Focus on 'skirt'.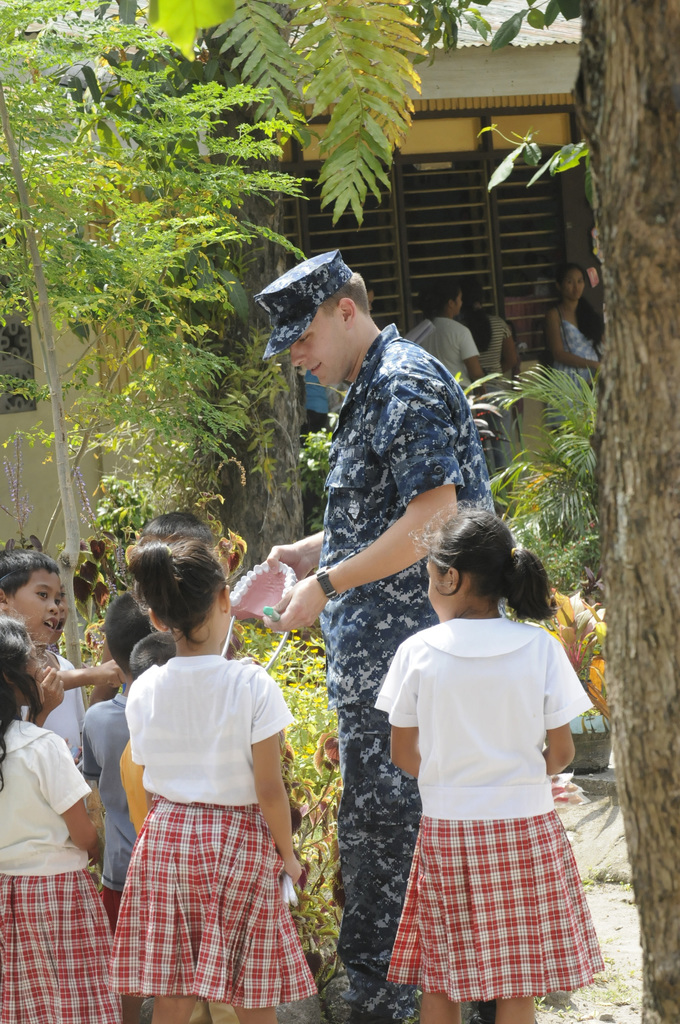
Focused at detection(384, 806, 598, 1006).
